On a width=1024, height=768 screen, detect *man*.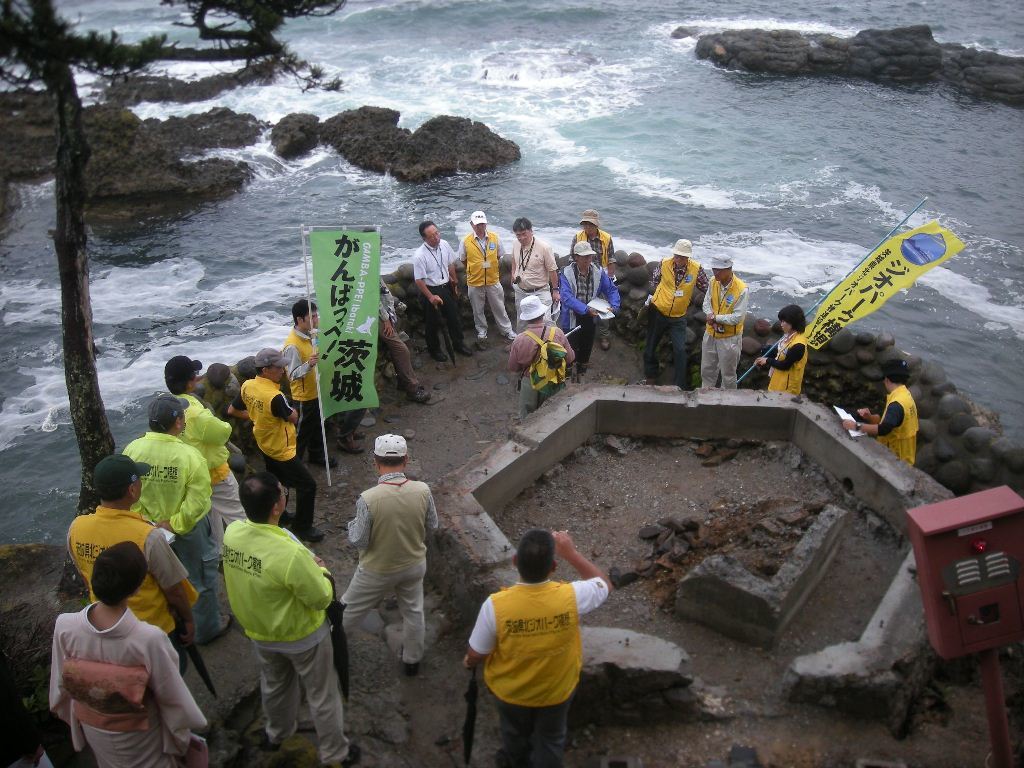
(460,522,616,767).
